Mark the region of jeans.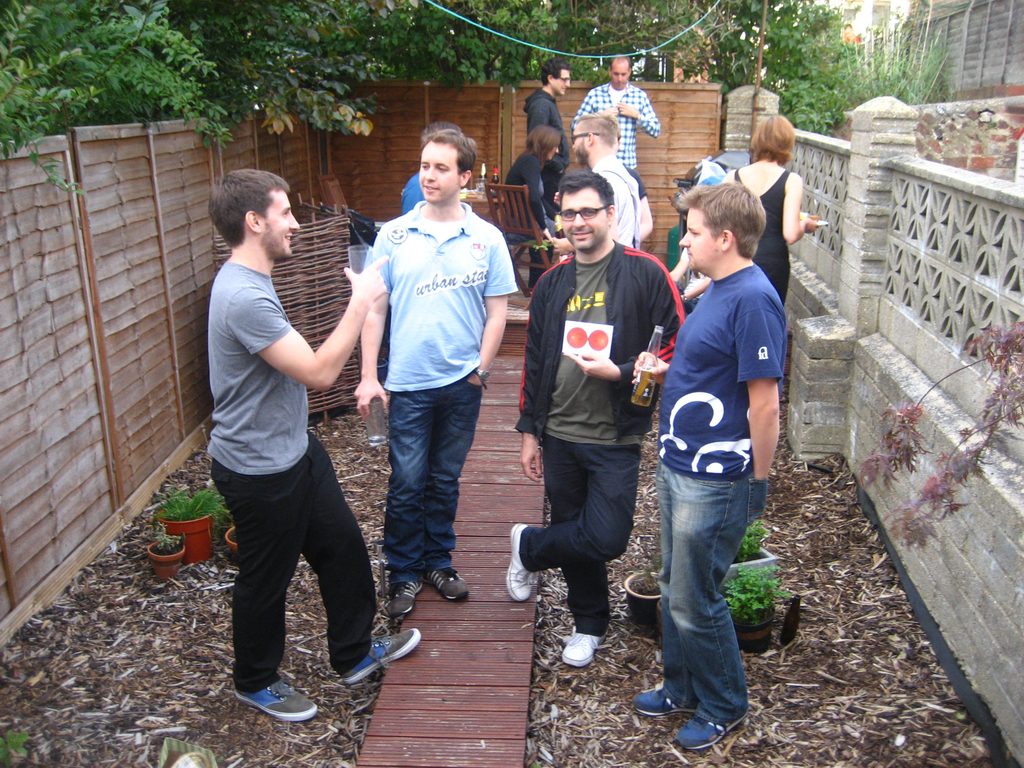
Region: 387 383 477 578.
